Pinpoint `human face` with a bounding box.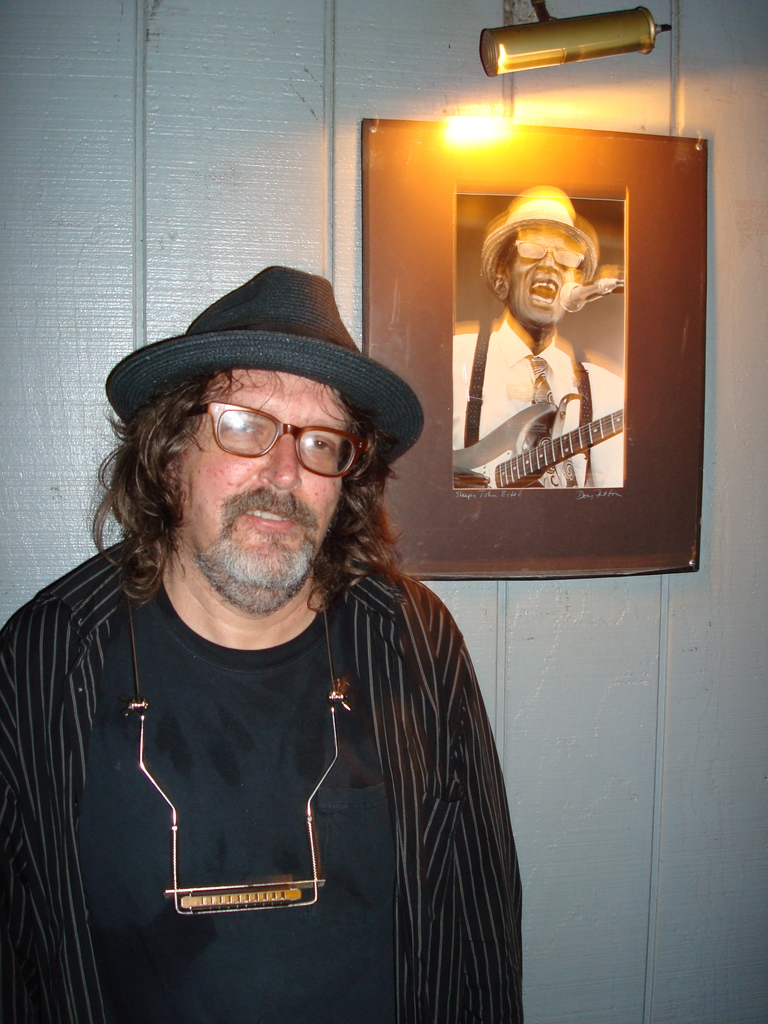
select_region(174, 367, 353, 580).
